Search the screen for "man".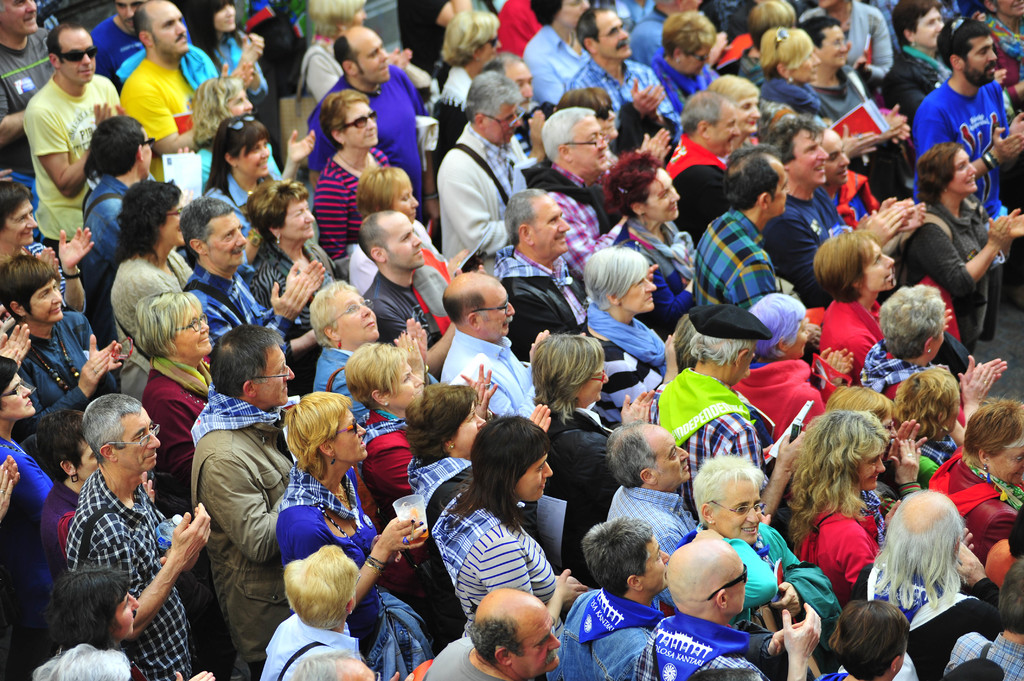
Found at (x1=119, y1=0, x2=253, y2=181).
